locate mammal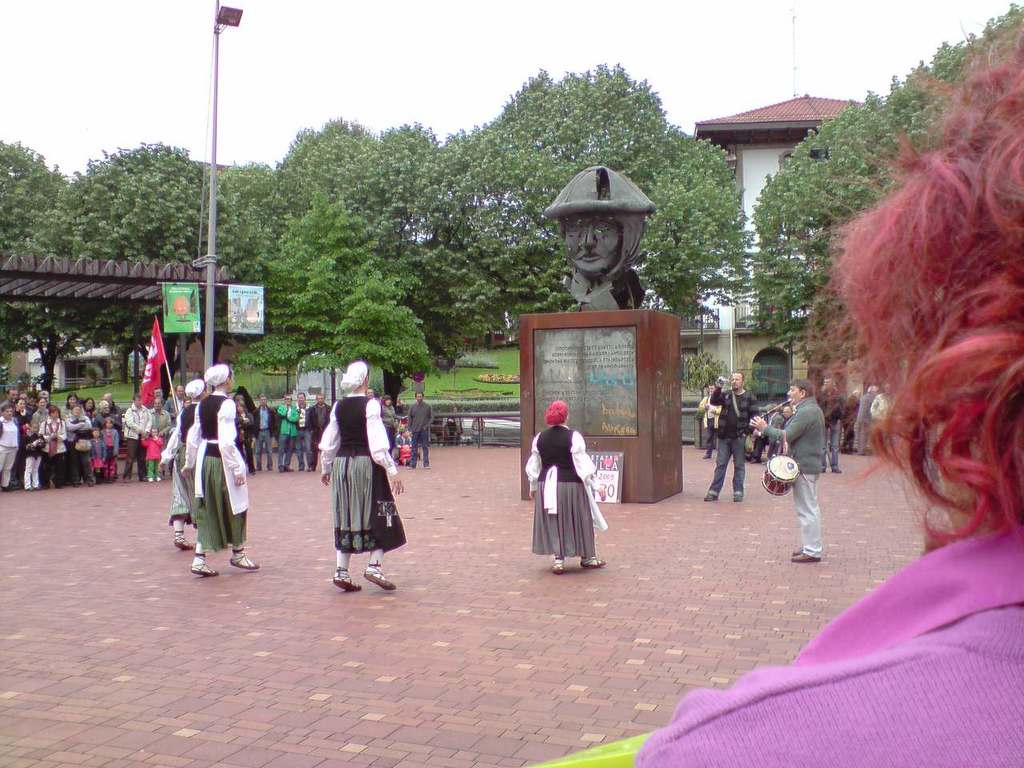
rect(186, 366, 258, 580)
